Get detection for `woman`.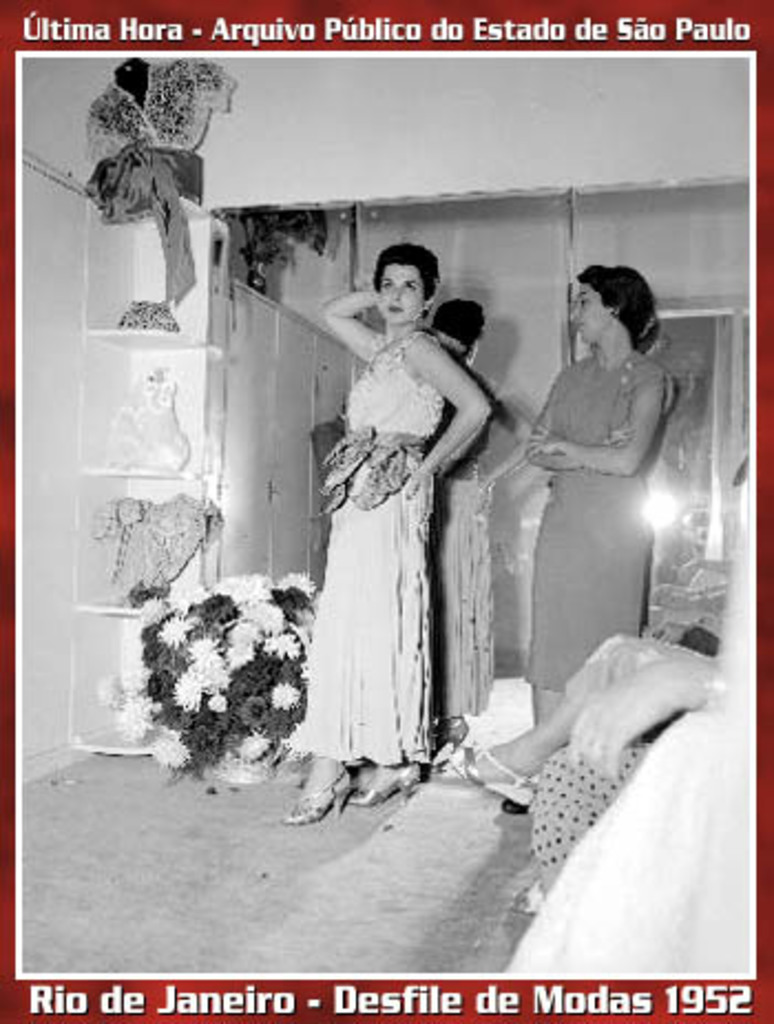
Detection: x1=301, y1=221, x2=511, y2=814.
